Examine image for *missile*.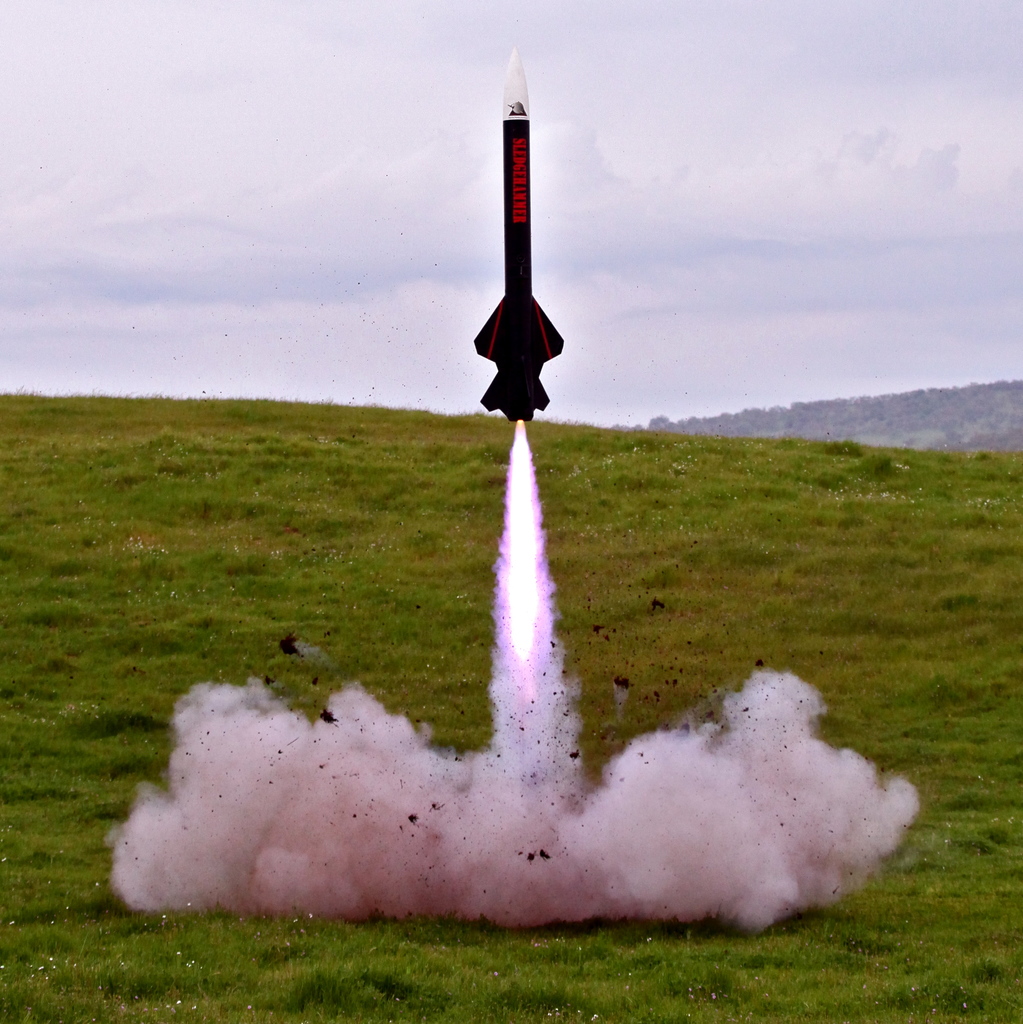
Examination result: bbox=[472, 44, 567, 423].
